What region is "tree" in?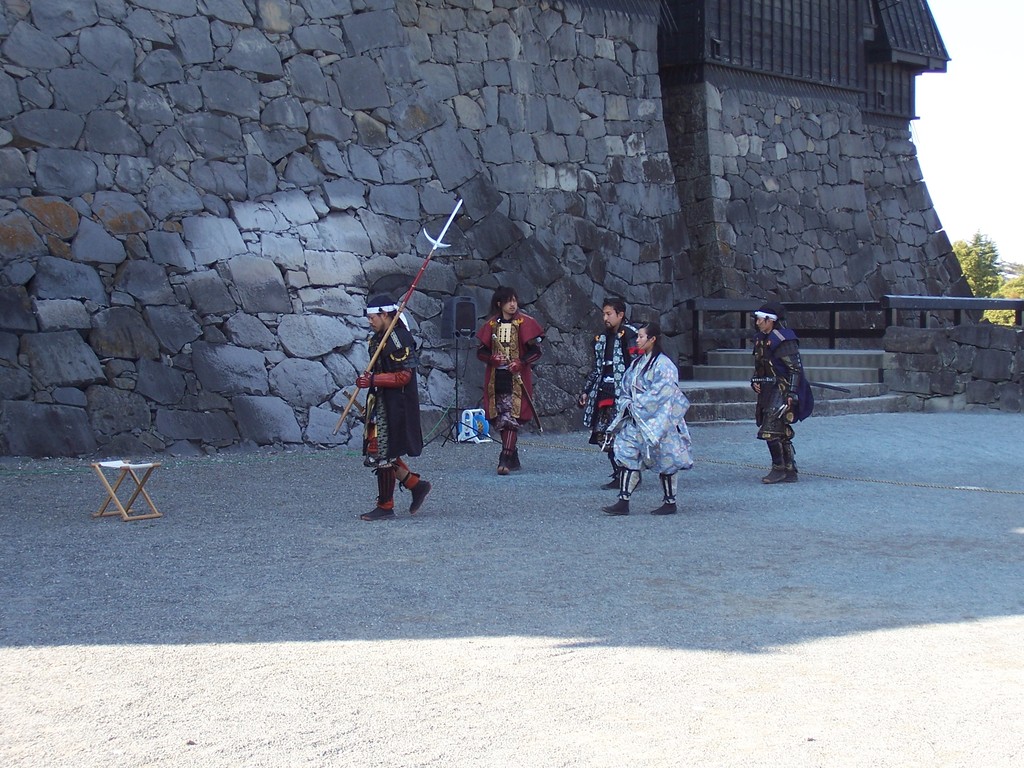
detection(954, 230, 1023, 328).
